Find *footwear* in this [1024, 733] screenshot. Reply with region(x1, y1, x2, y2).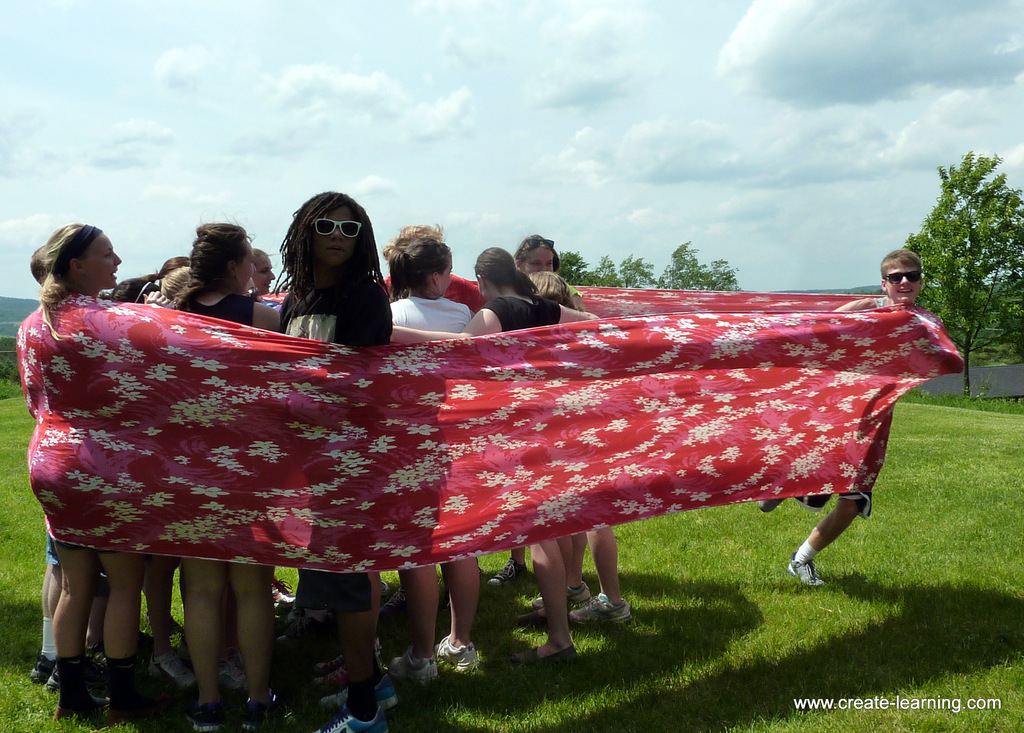
region(45, 656, 65, 693).
